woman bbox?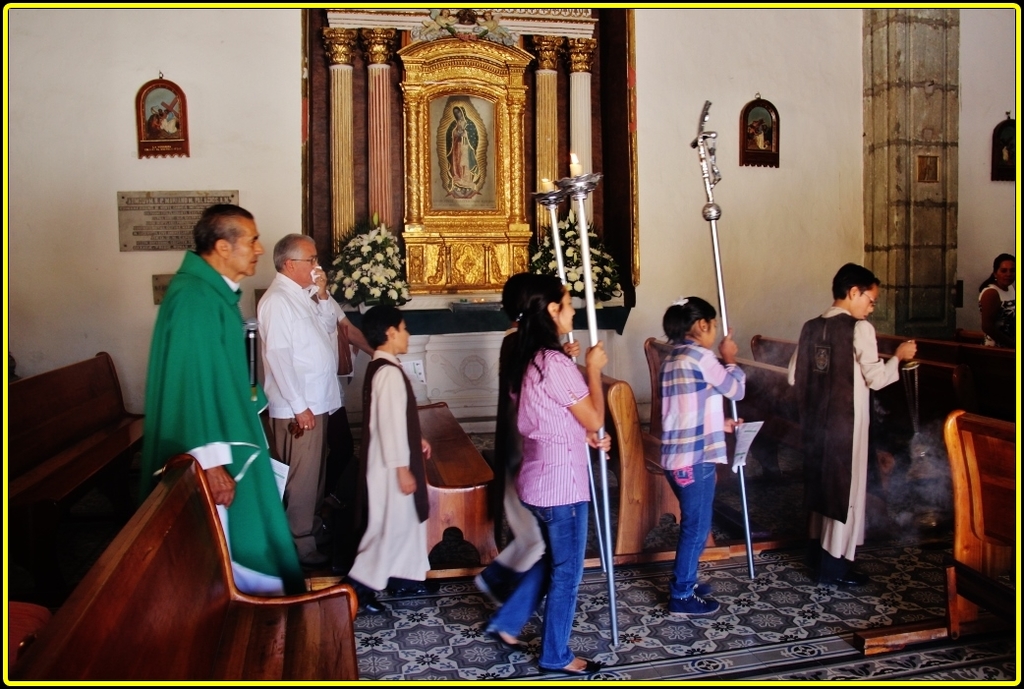
pyautogui.locateOnScreen(980, 249, 1016, 350)
